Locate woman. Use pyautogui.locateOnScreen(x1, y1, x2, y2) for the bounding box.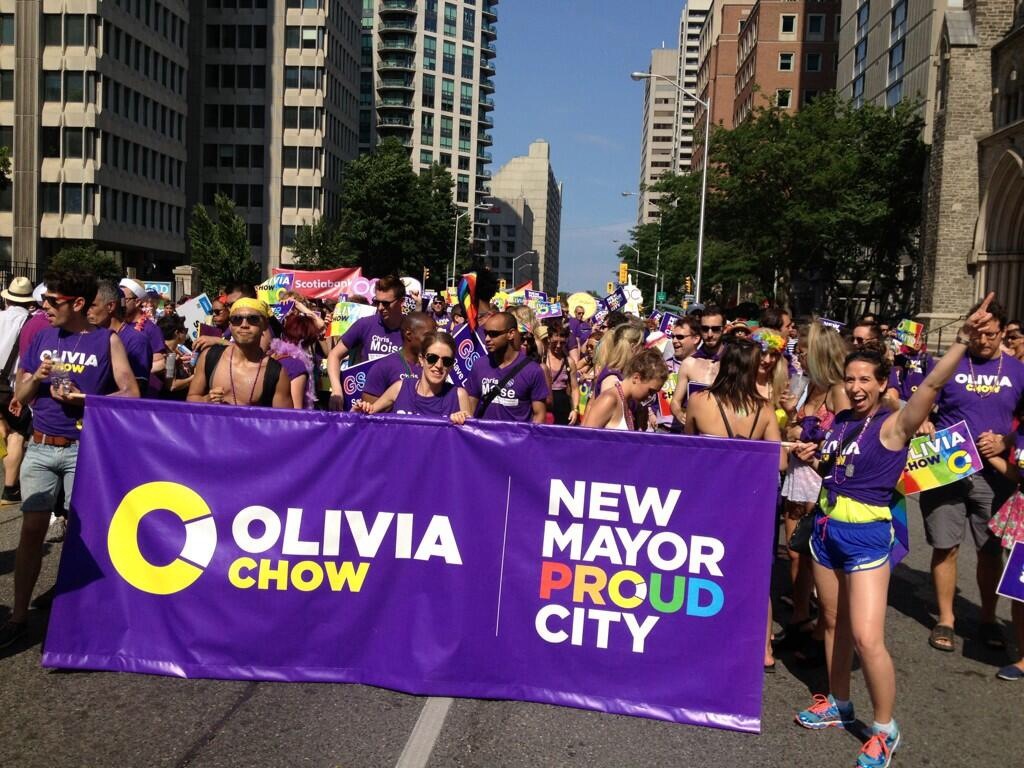
pyautogui.locateOnScreen(743, 326, 791, 431).
